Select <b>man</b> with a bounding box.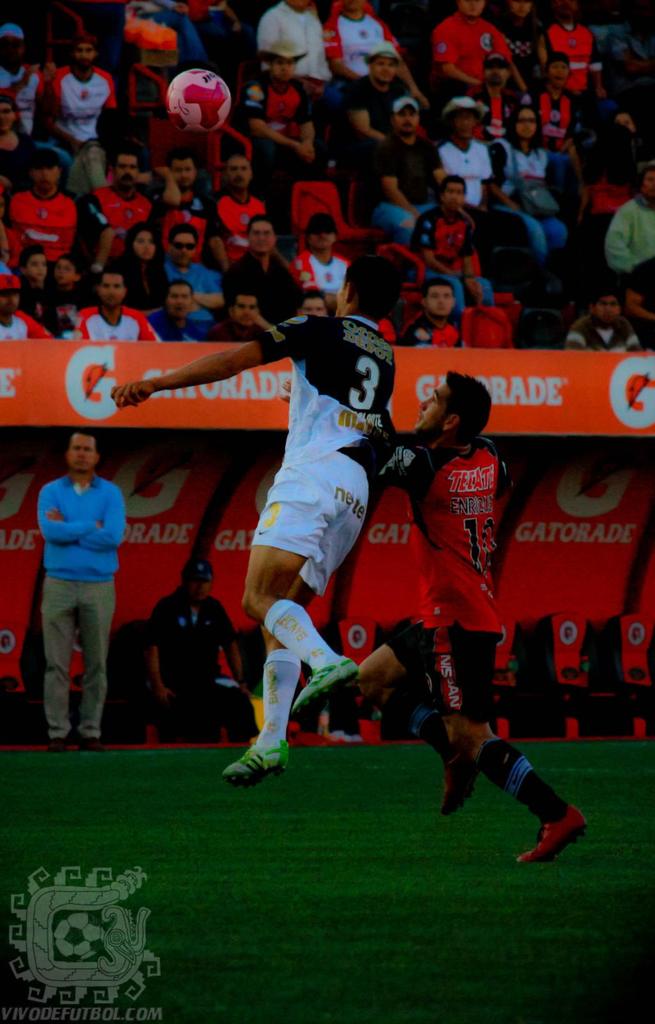
<box>33,472,127,740</box>.
